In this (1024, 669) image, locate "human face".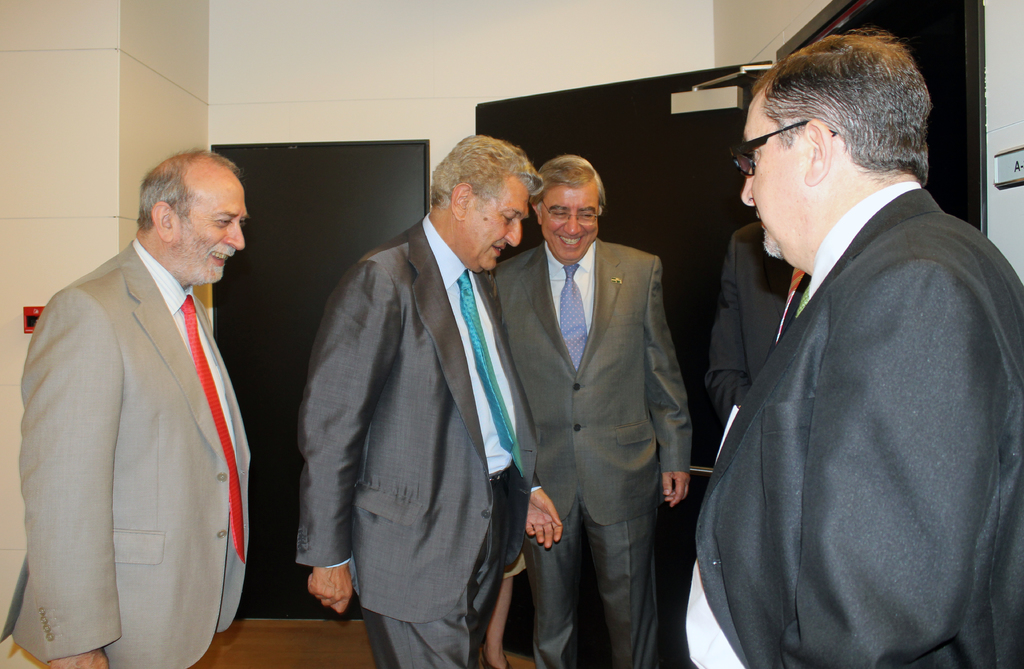
Bounding box: (left=544, top=187, right=598, bottom=260).
